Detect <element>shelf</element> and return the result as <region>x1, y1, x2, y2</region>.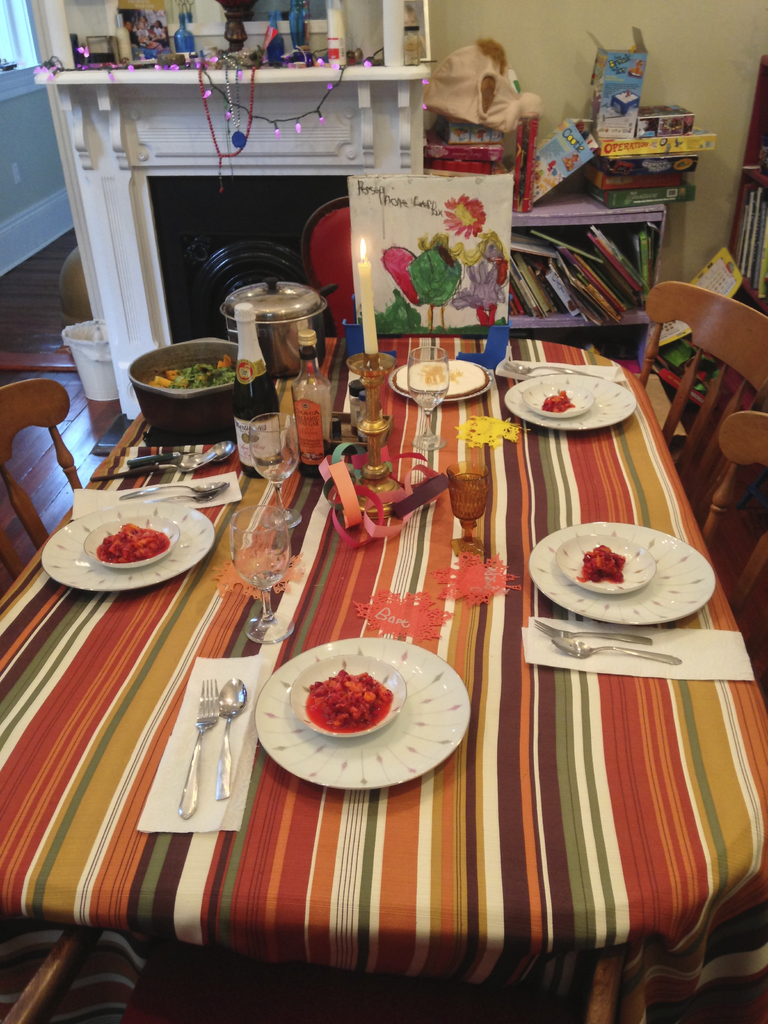
<region>475, 174, 676, 371</region>.
